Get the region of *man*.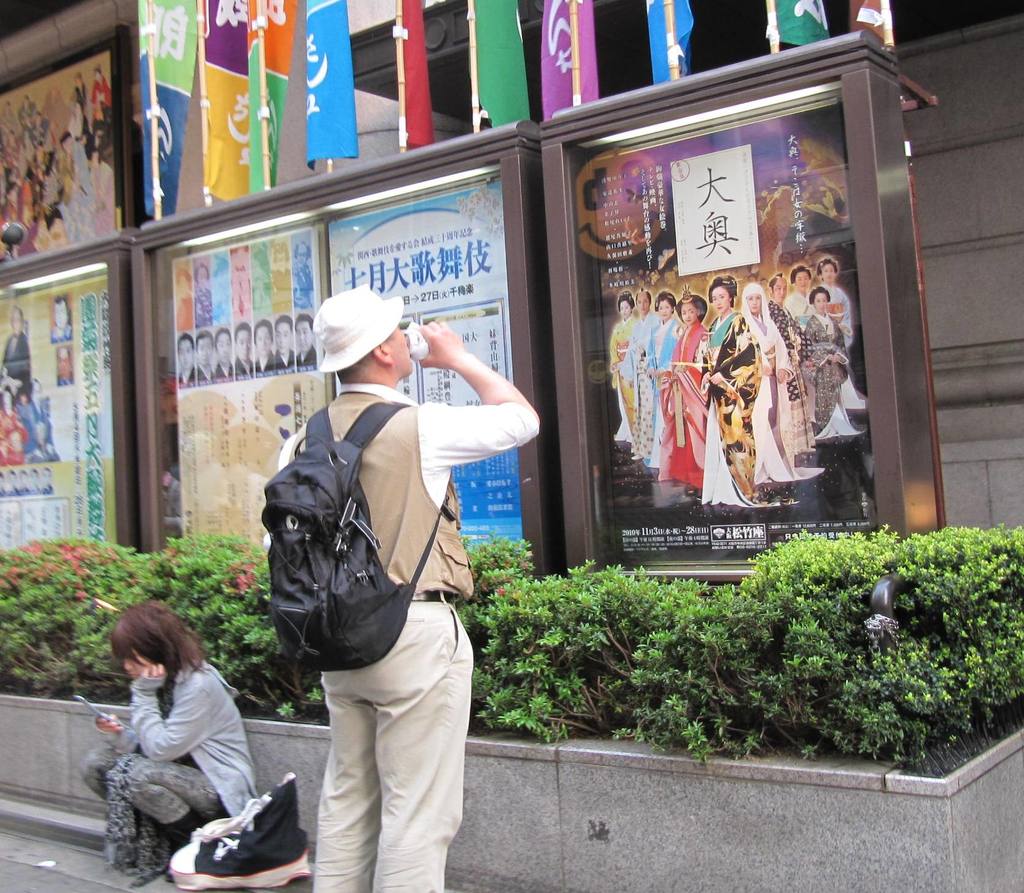
bbox=(0, 303, 34, 397).
